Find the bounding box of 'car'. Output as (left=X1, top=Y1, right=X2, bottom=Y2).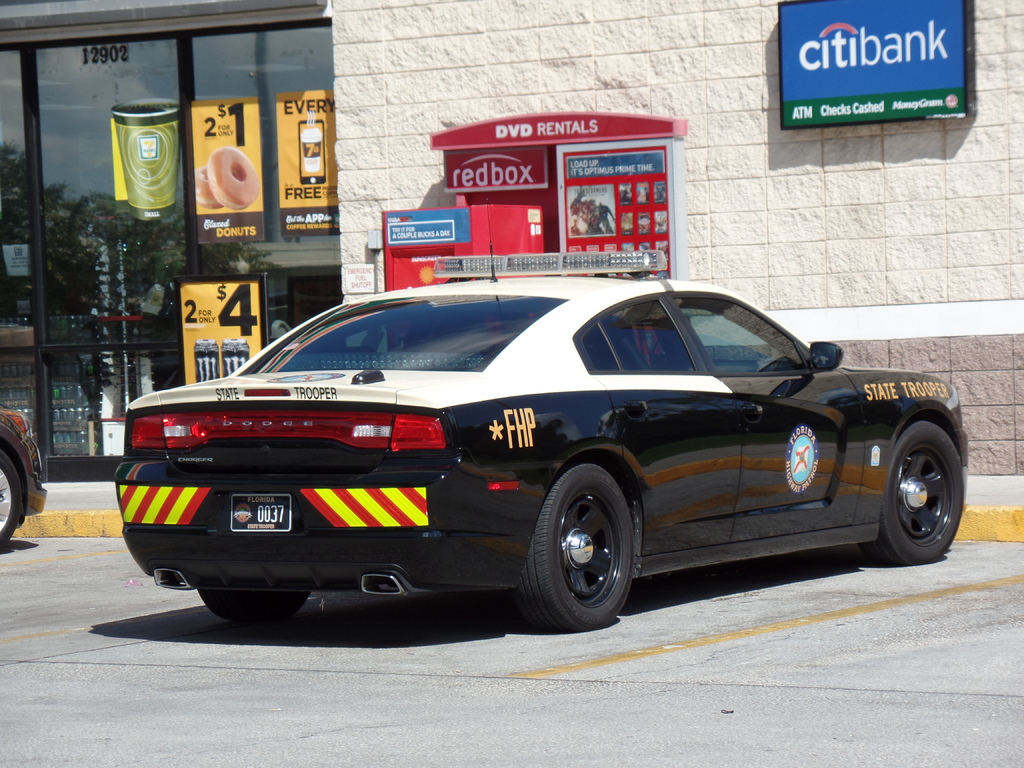
(left=0, top=413, right=49, bottom=552).
